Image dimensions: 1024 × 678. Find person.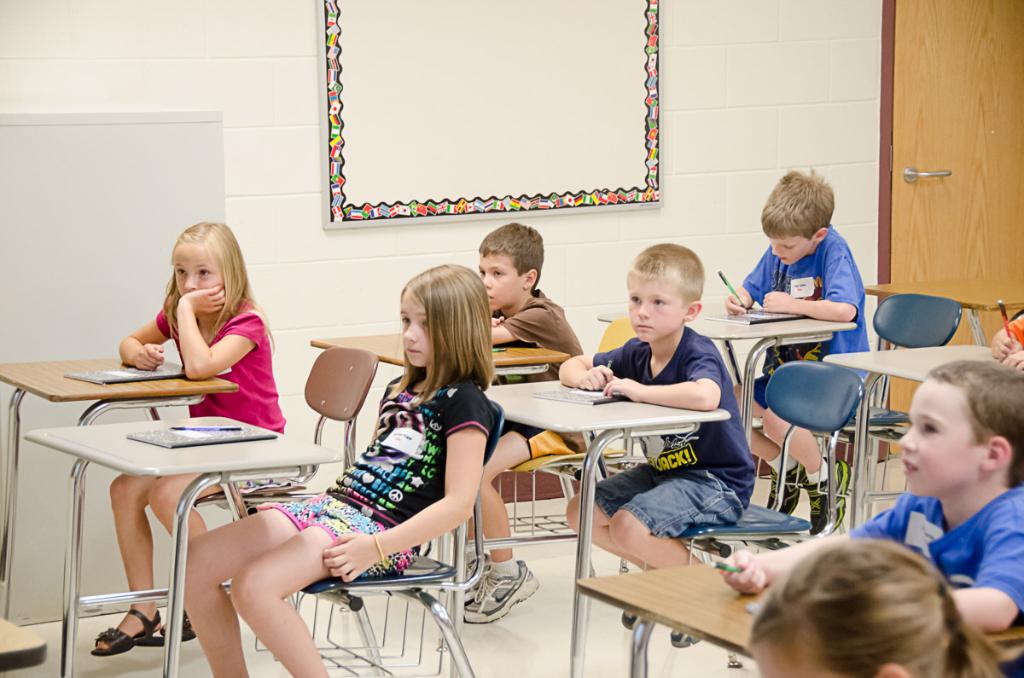
<region>433, 222, 595, 622</region>.
